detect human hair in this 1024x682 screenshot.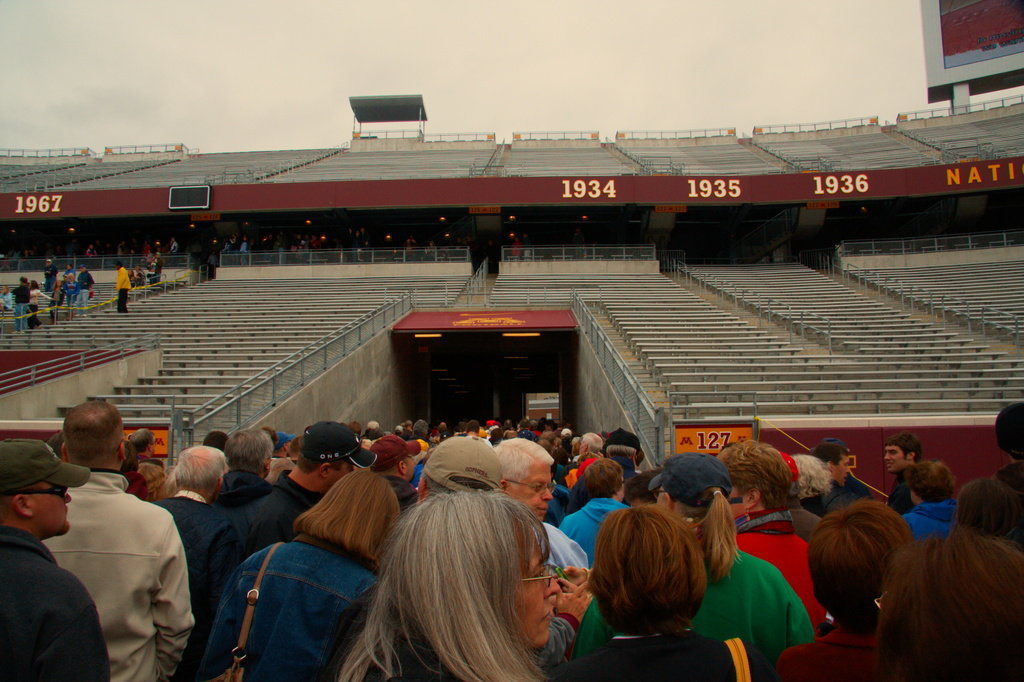
Detection: <box>877,532,1023,681</box>.
